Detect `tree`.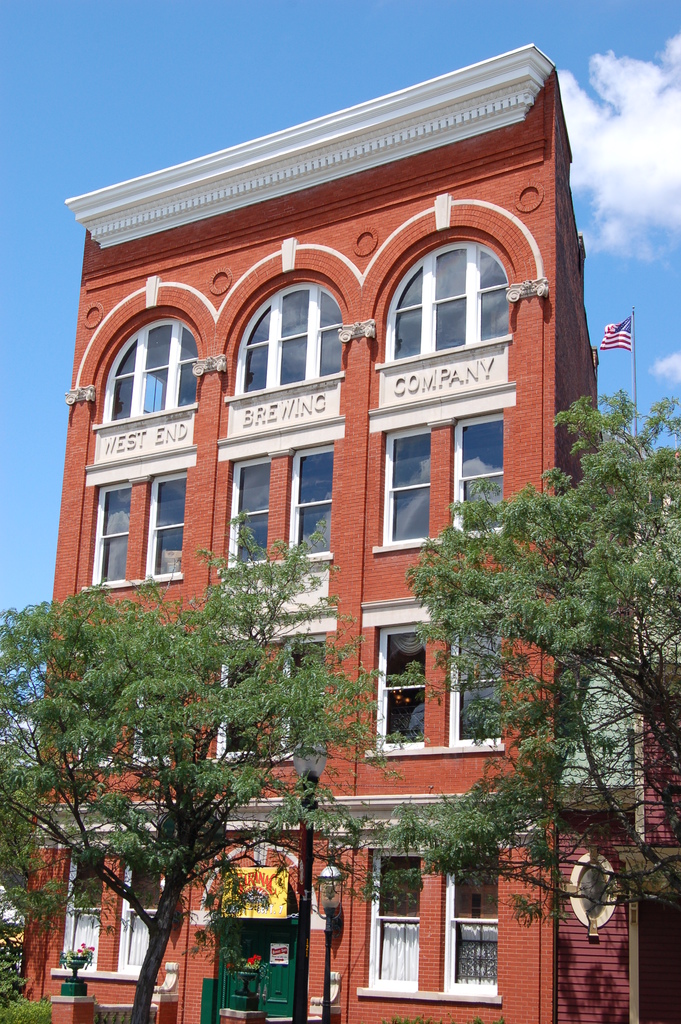
Detected at 391,380,680,910.
